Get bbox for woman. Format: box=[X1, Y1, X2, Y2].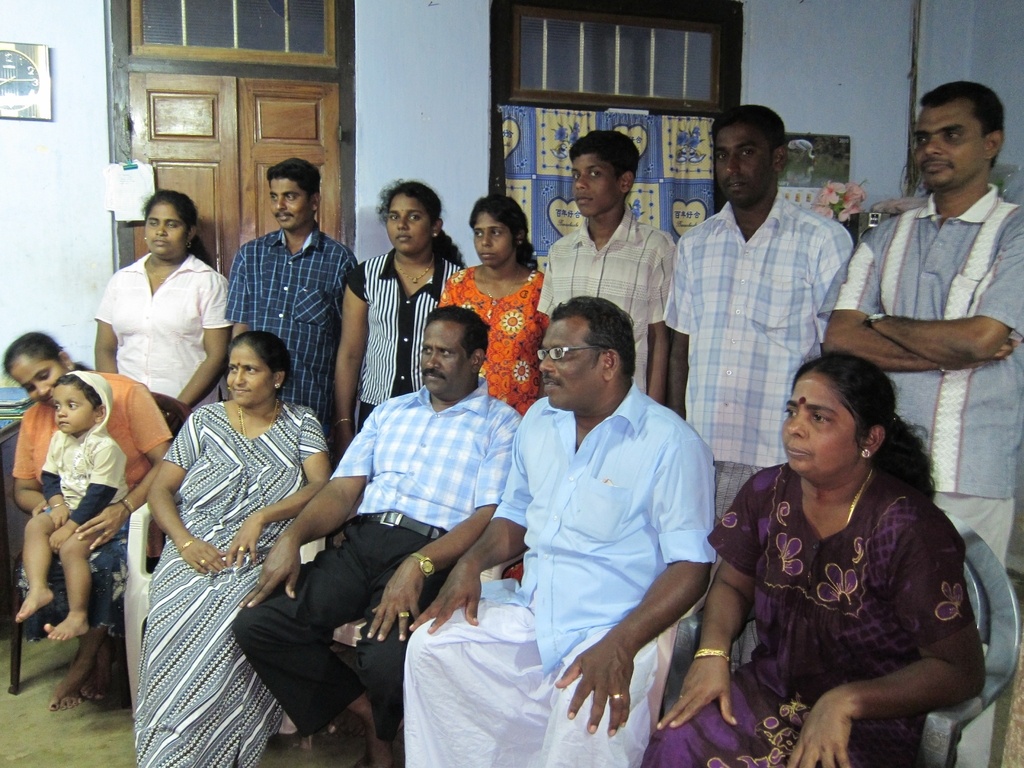
box=[91, 181, 237, 426].
